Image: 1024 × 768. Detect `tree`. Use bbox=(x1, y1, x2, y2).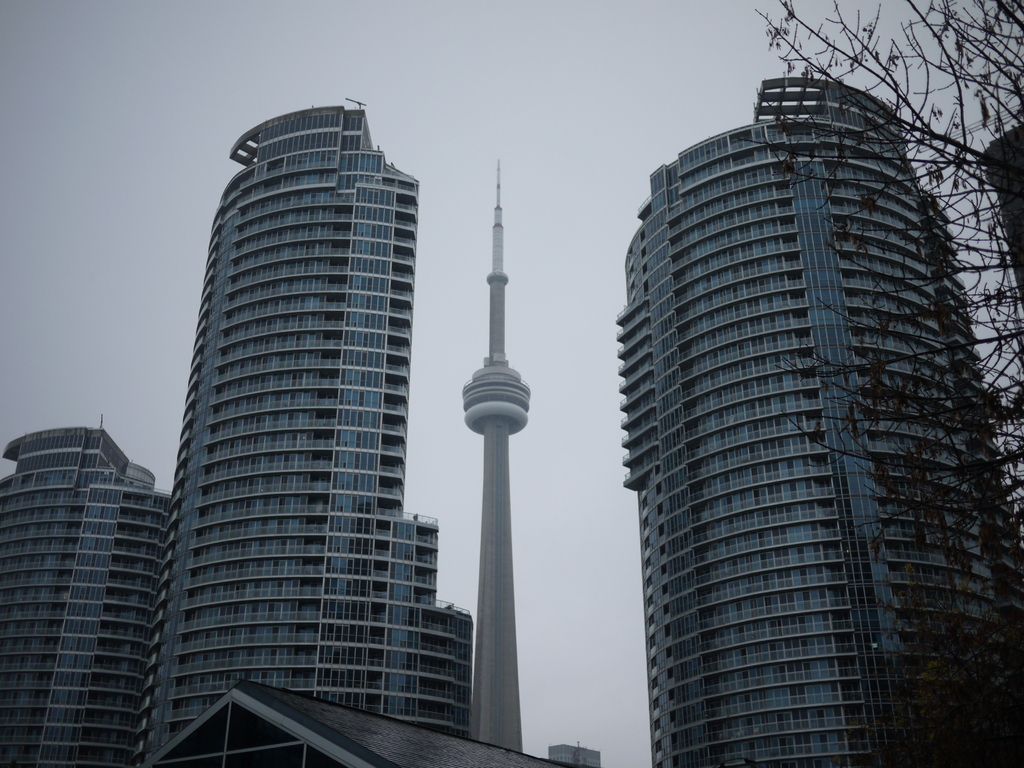
bbox=(730, 1, 1023, 765).
